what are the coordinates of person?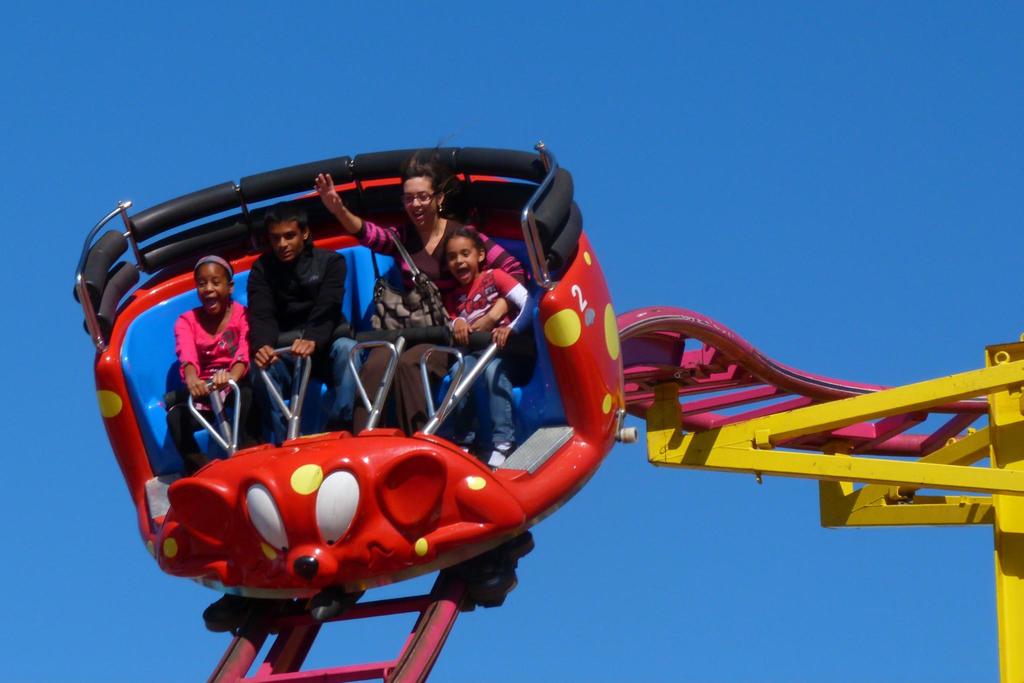
[348,175,471,411].
